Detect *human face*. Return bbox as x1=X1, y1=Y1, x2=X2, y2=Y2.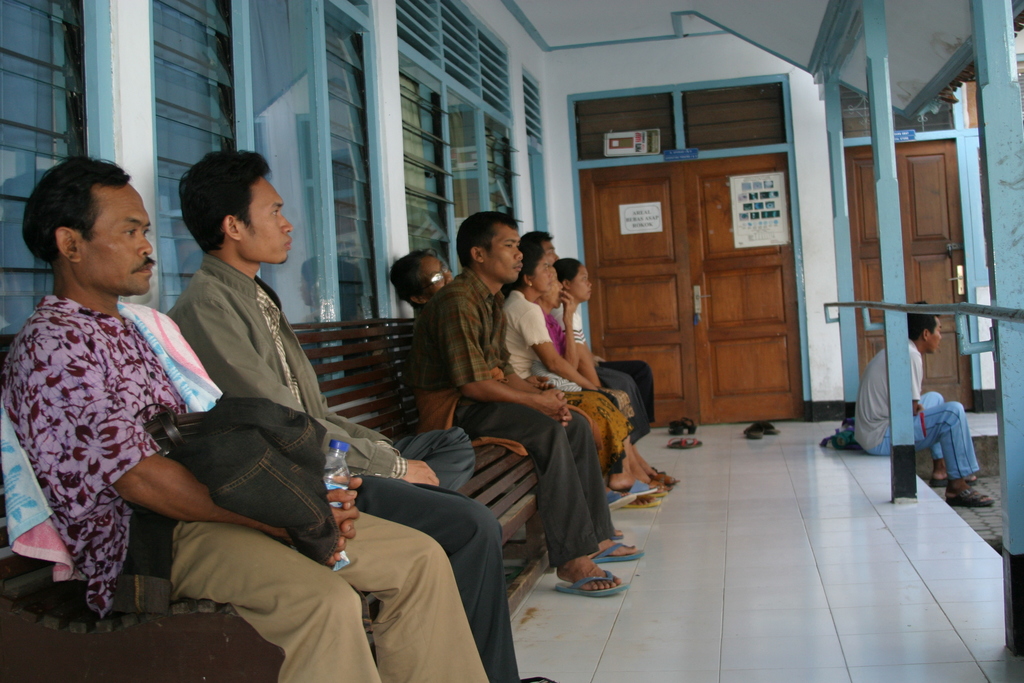
x1=539, y1=236, x2=564, y2=261.
